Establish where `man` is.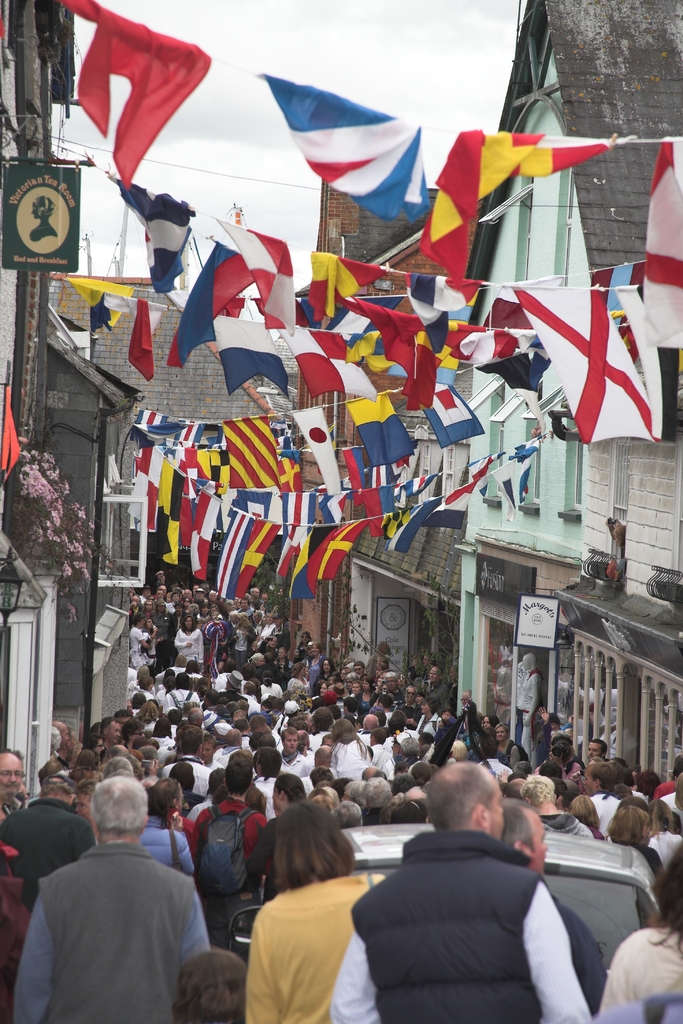
Established at 276 728 311 780.
